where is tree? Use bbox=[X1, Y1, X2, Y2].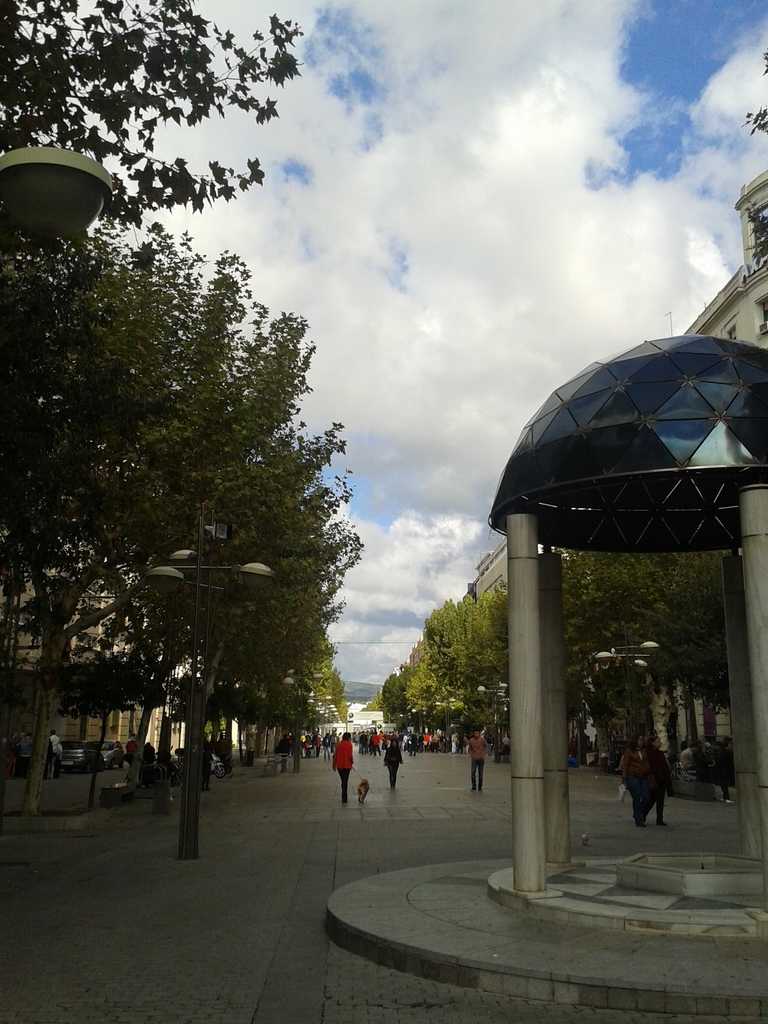
bbox=[0, 0, 294, 211].
